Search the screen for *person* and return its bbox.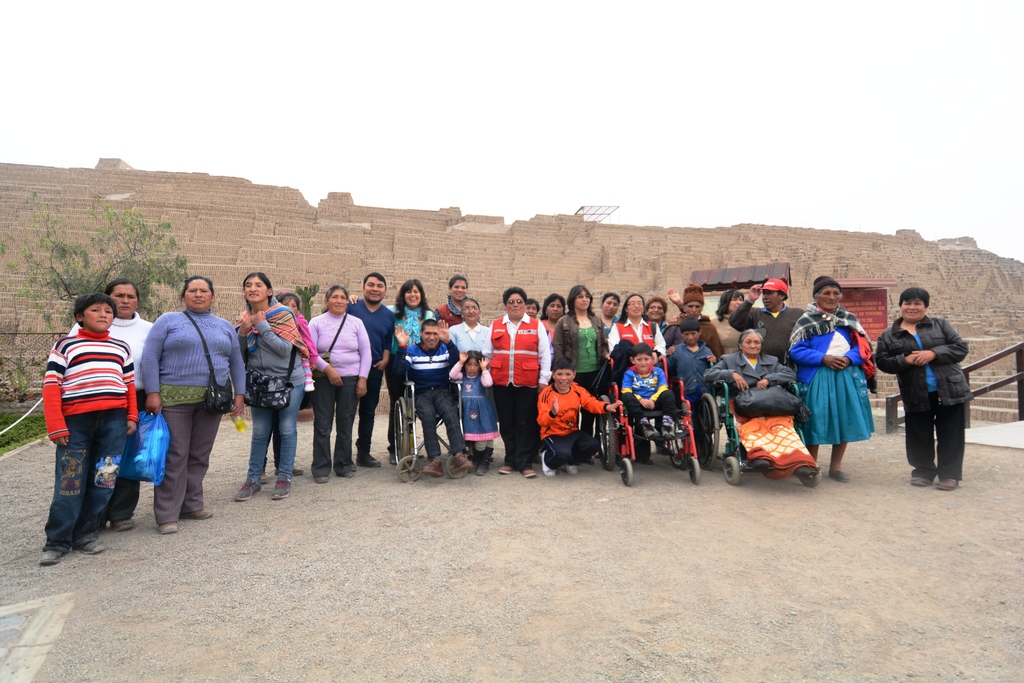
Found: 721/319/826/473.
